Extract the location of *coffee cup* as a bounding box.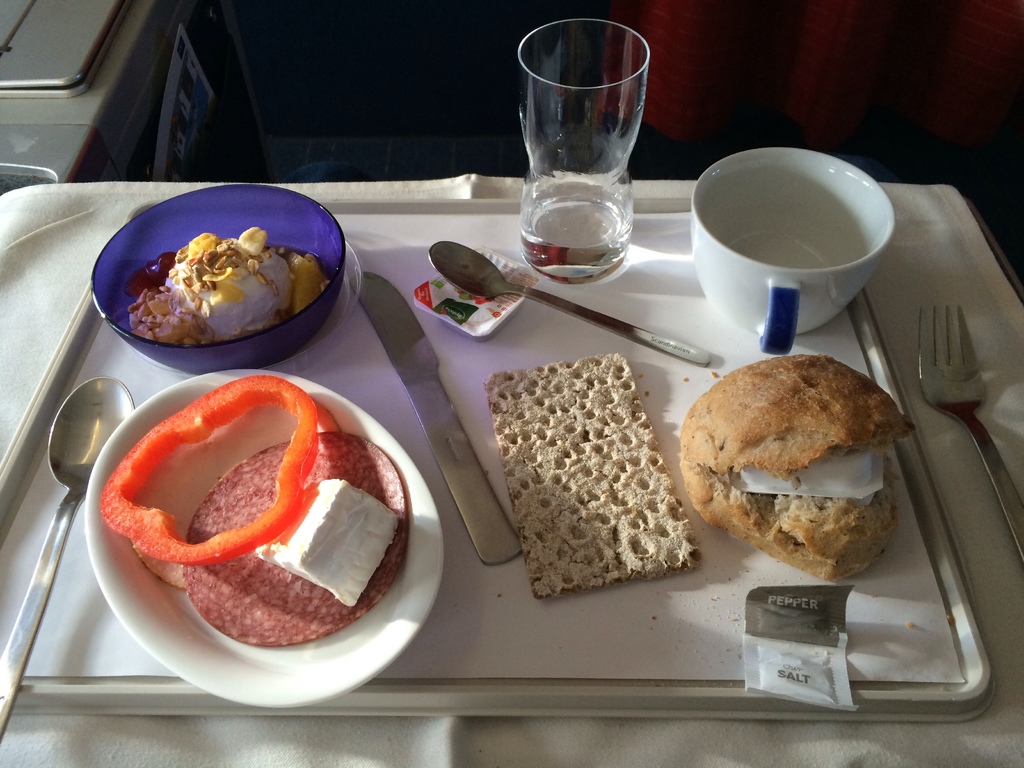
pyautogui.locateOnScreen(689, 145, 895, 355).
